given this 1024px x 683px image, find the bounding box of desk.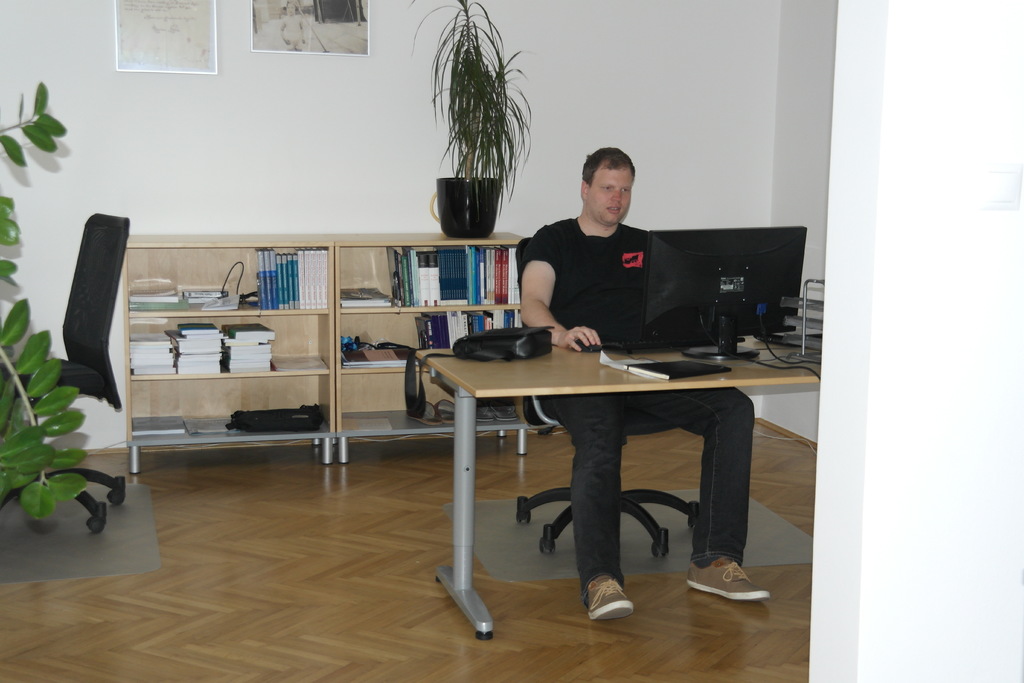
l=127, t=231, r=335, b=473.
